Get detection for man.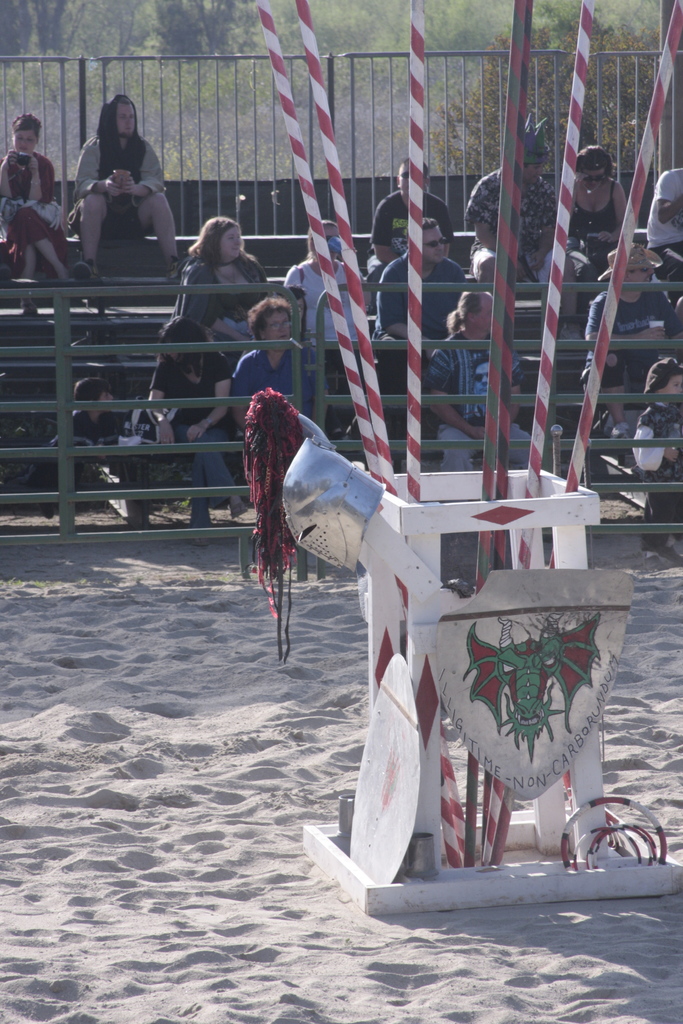
Detection: [x1=418, y1=280, x2=533, y2=476].
